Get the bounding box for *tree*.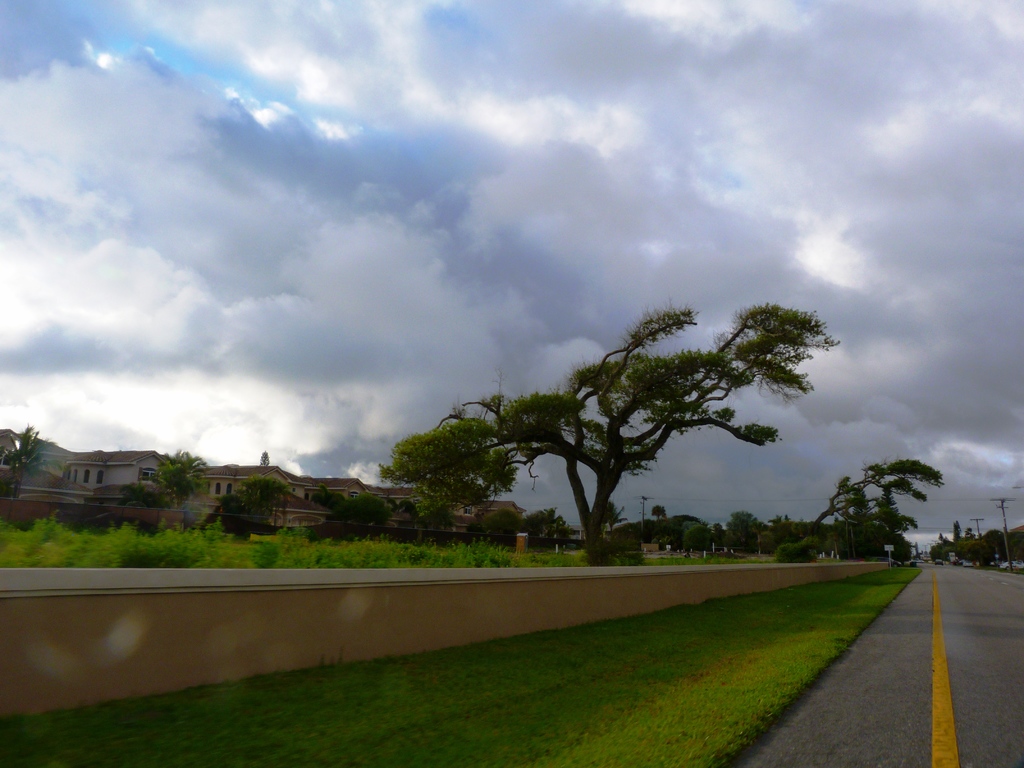
left=387, top=417, right=509, bottom=516.
